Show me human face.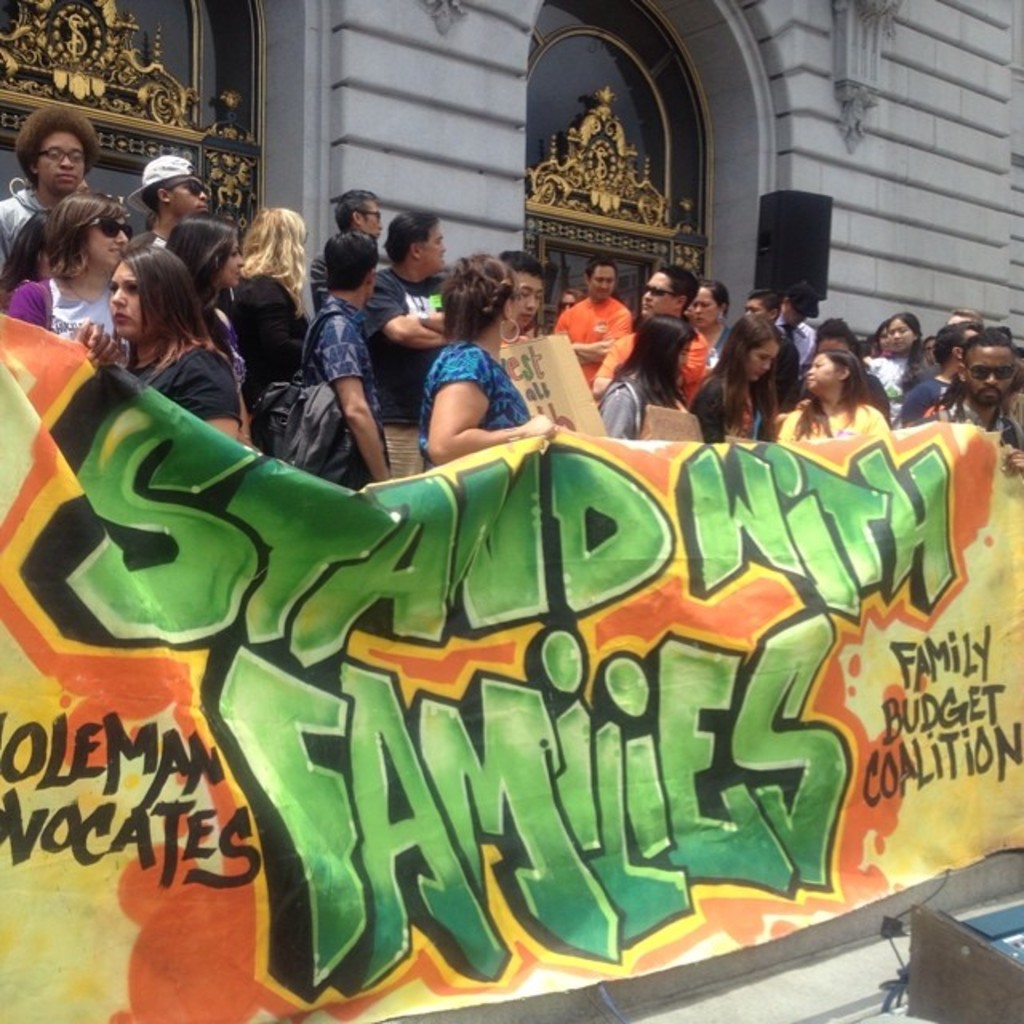
human face is here: 869, 323, 891, 354.
